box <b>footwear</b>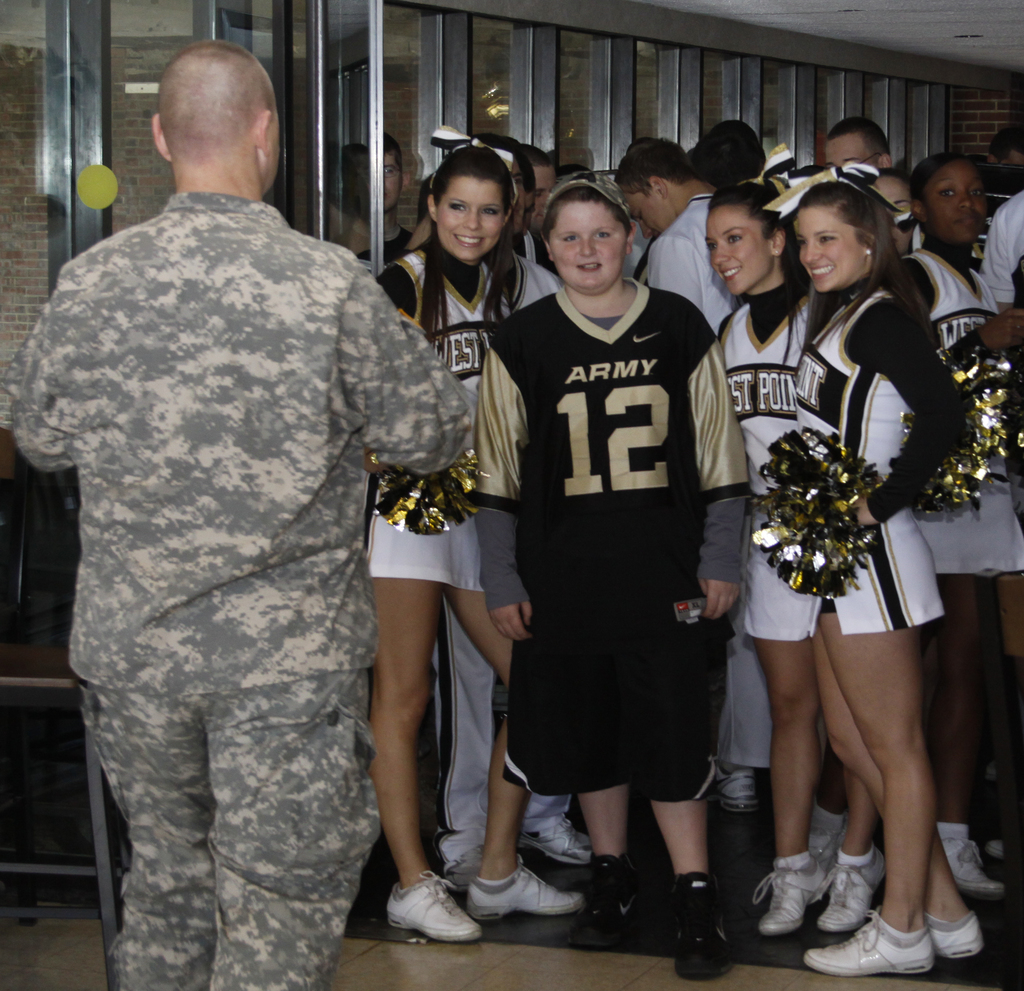
810/812/844/852
